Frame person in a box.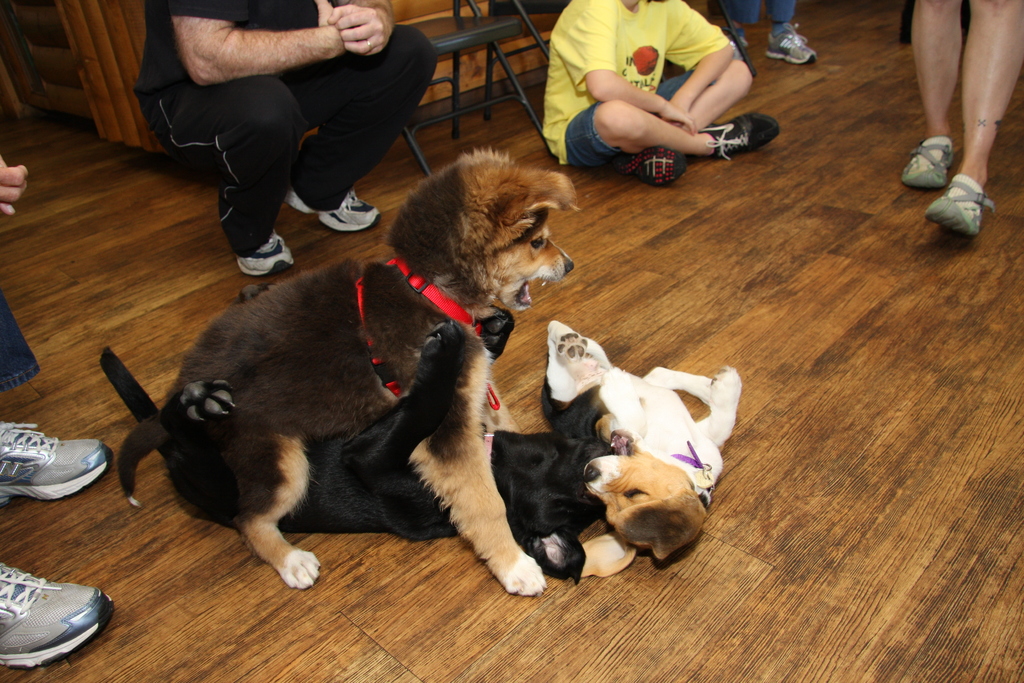
crop(894, 0, 1023, 241).
